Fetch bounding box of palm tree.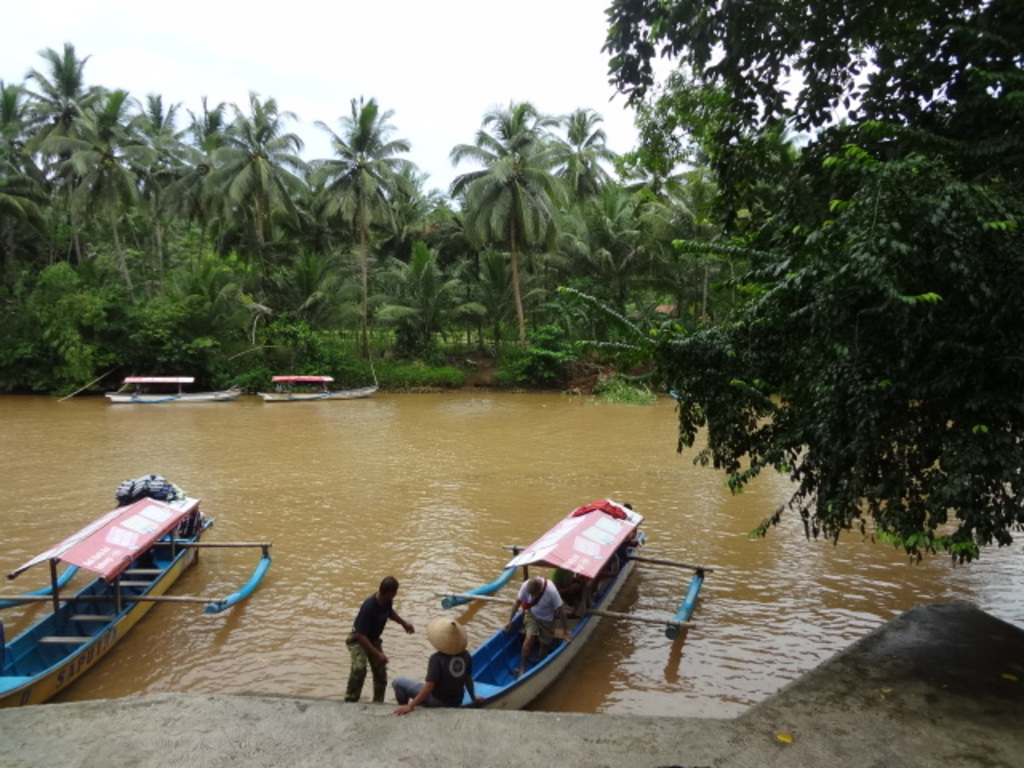
Bbox: bbox(299, 83, 379, 302).
